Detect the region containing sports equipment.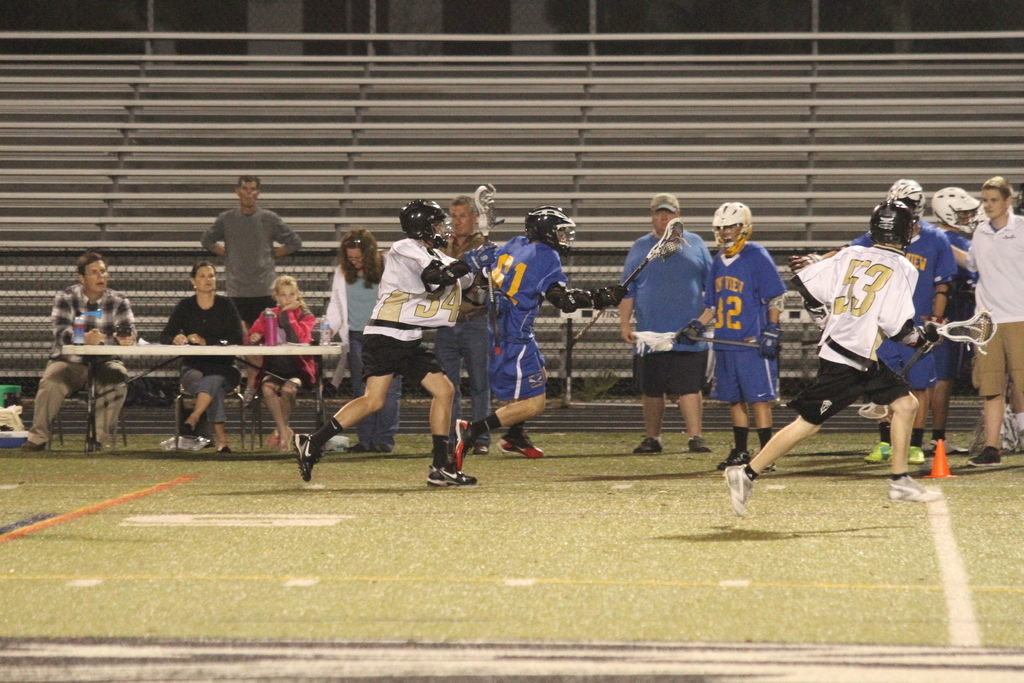
<bbox>452, 419, 471, 473</bbox>.
